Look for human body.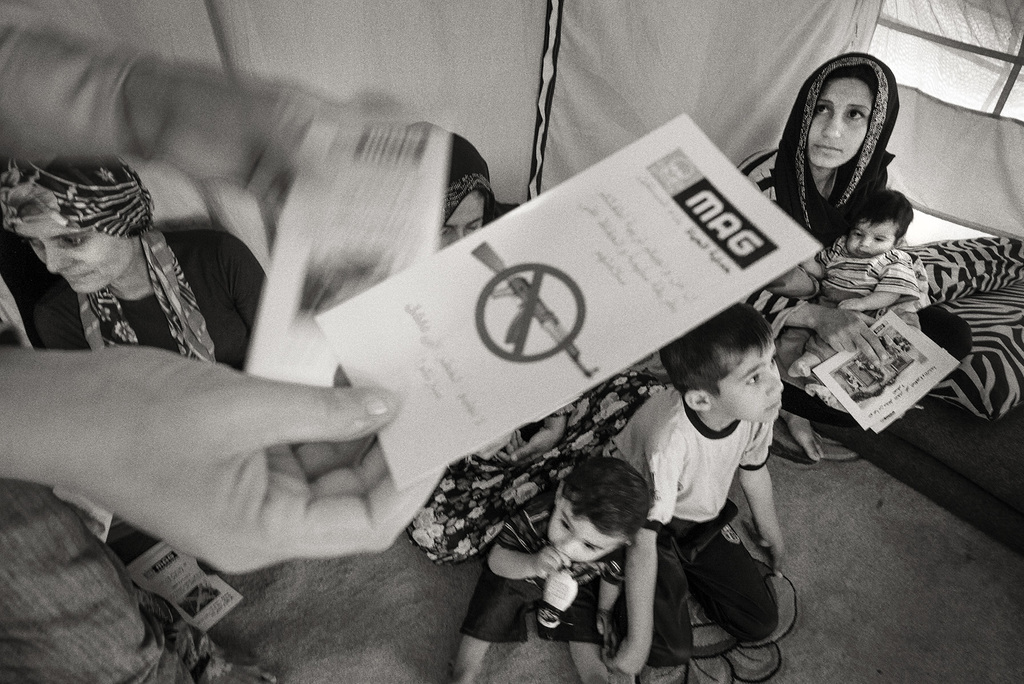
Found: Rect(410, 131, 648, 561).
